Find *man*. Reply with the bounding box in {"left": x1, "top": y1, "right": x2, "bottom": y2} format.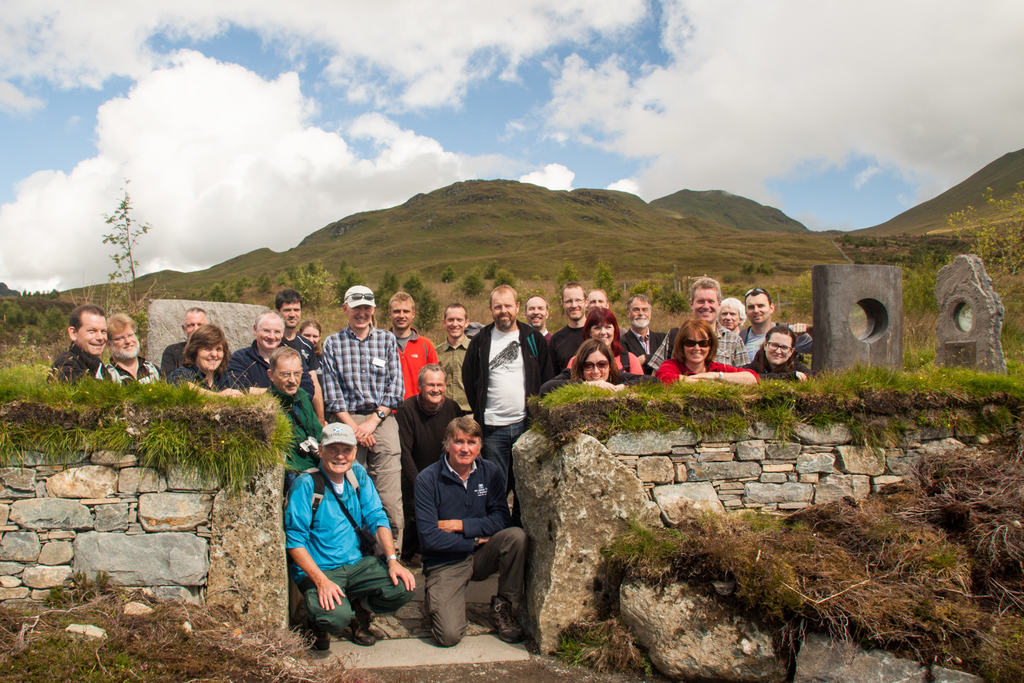
{"left": 390, "top": 366, "right": 486, "bottom": 477}.
